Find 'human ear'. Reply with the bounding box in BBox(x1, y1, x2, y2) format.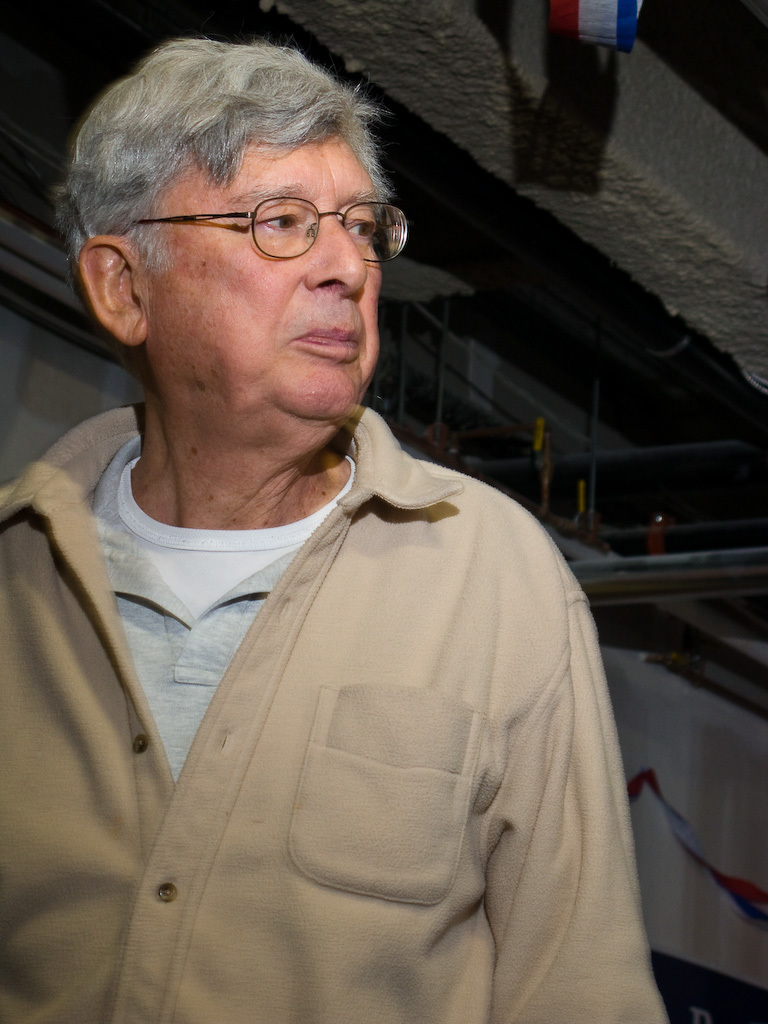
BBox(75, 233, 146, 350).
